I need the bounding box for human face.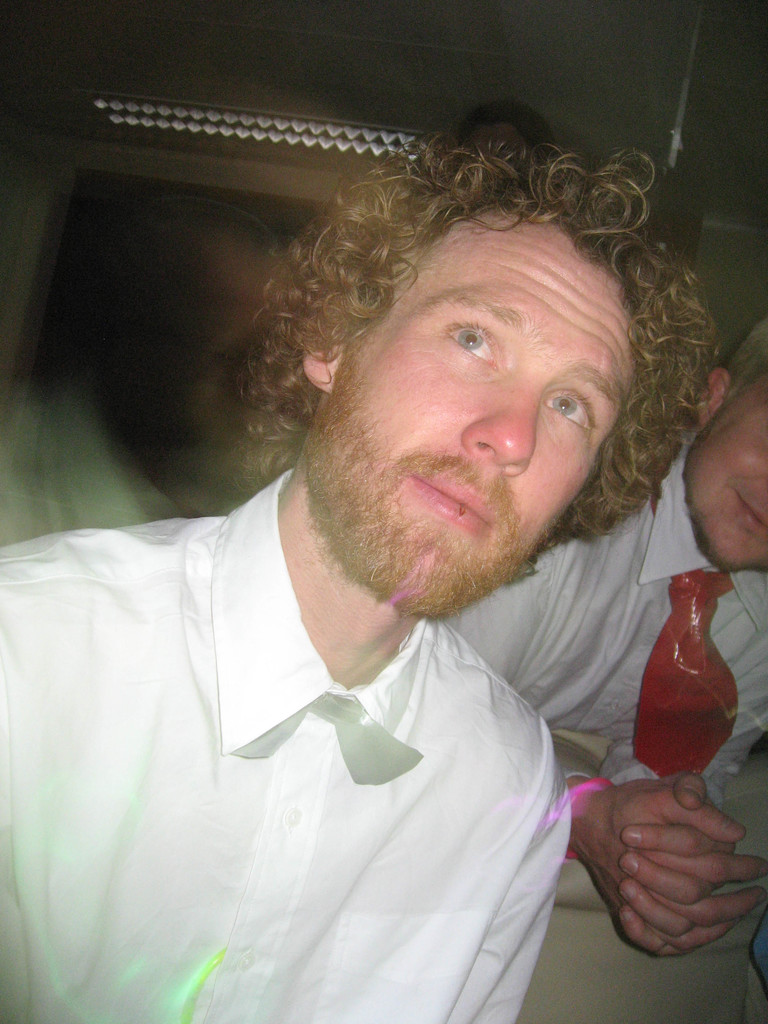
Here it is: bbox(689, 374, 767, 575).
